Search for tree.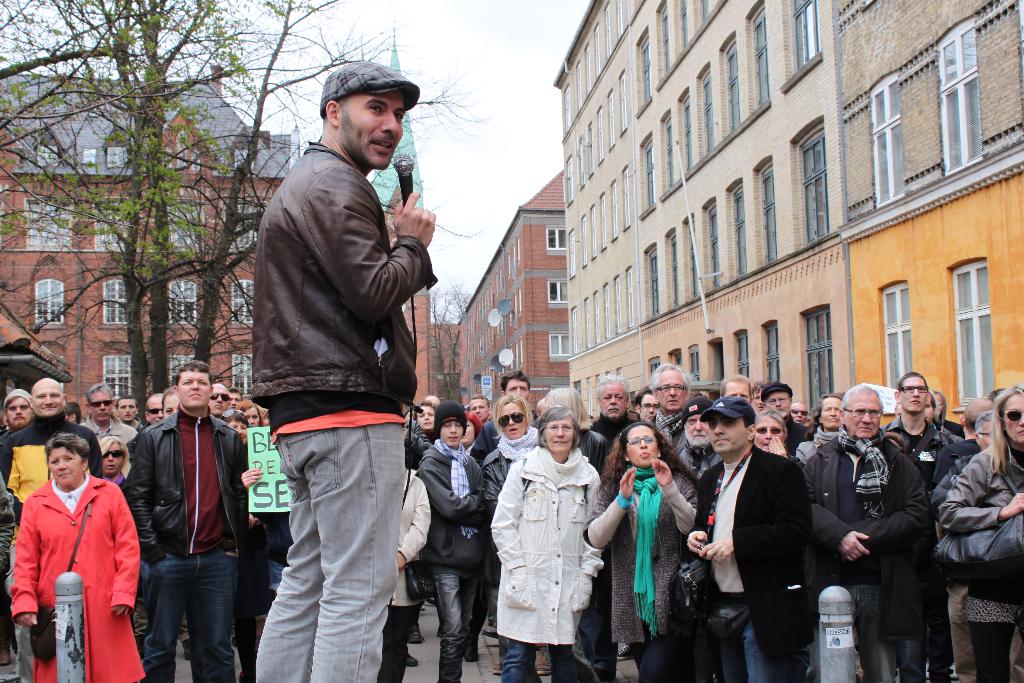
Found at {"left": 0, "top": 0, "right": 481, "bottom": 426}.
